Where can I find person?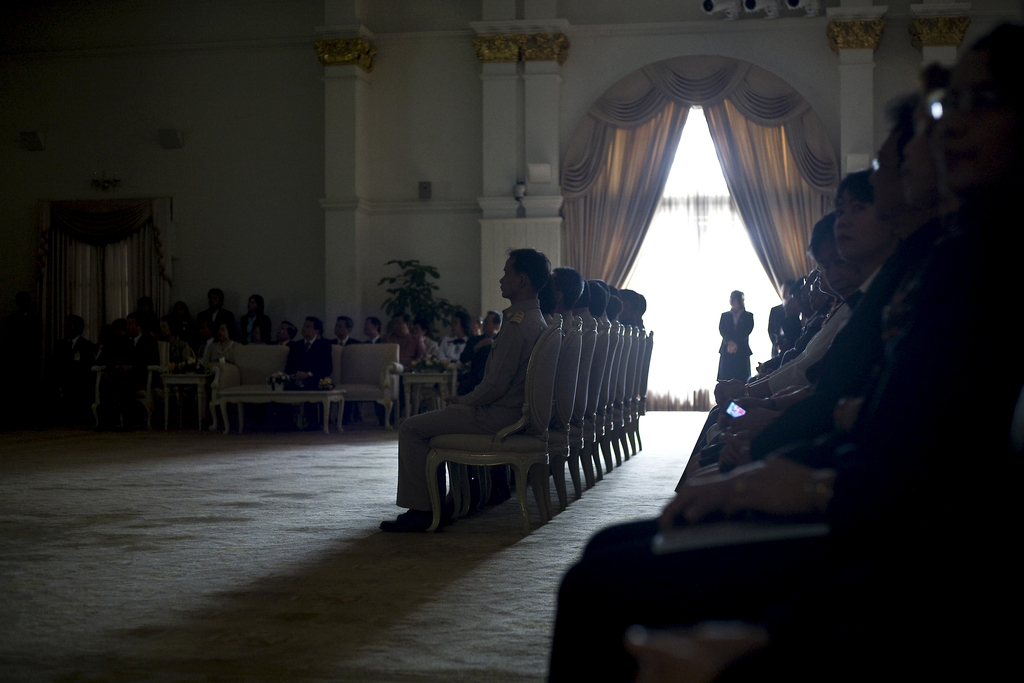
You can find it at <box>335,314,360,428</box>.
